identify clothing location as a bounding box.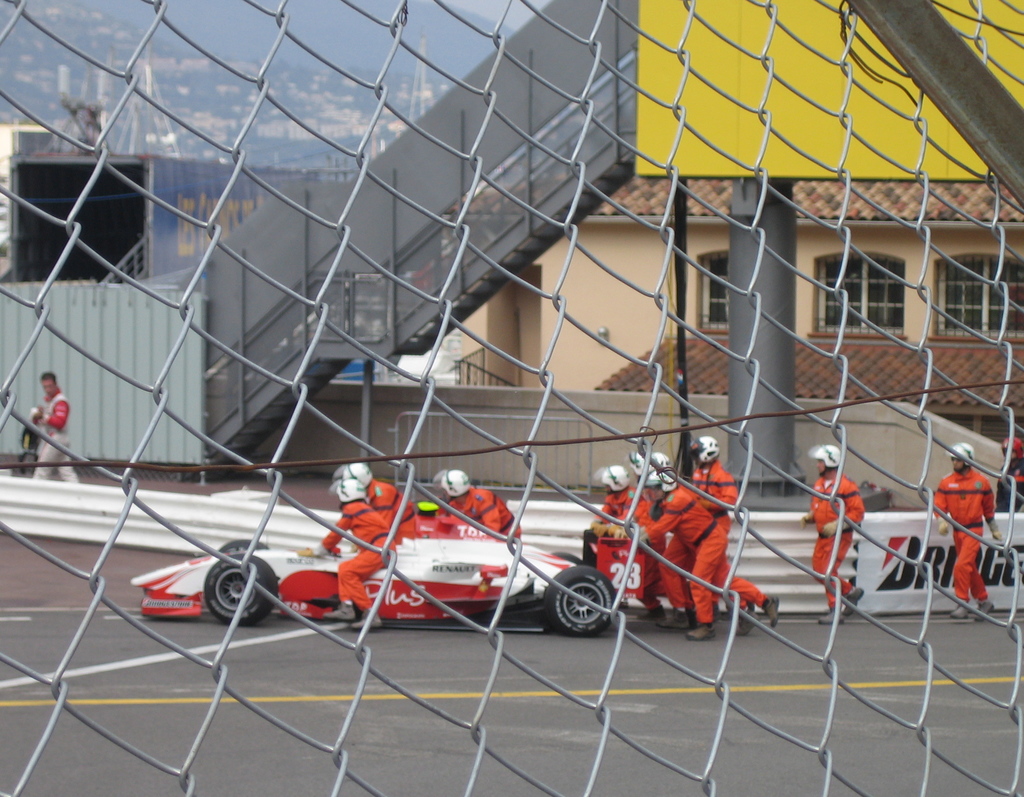
(1005,457,1023,502).
